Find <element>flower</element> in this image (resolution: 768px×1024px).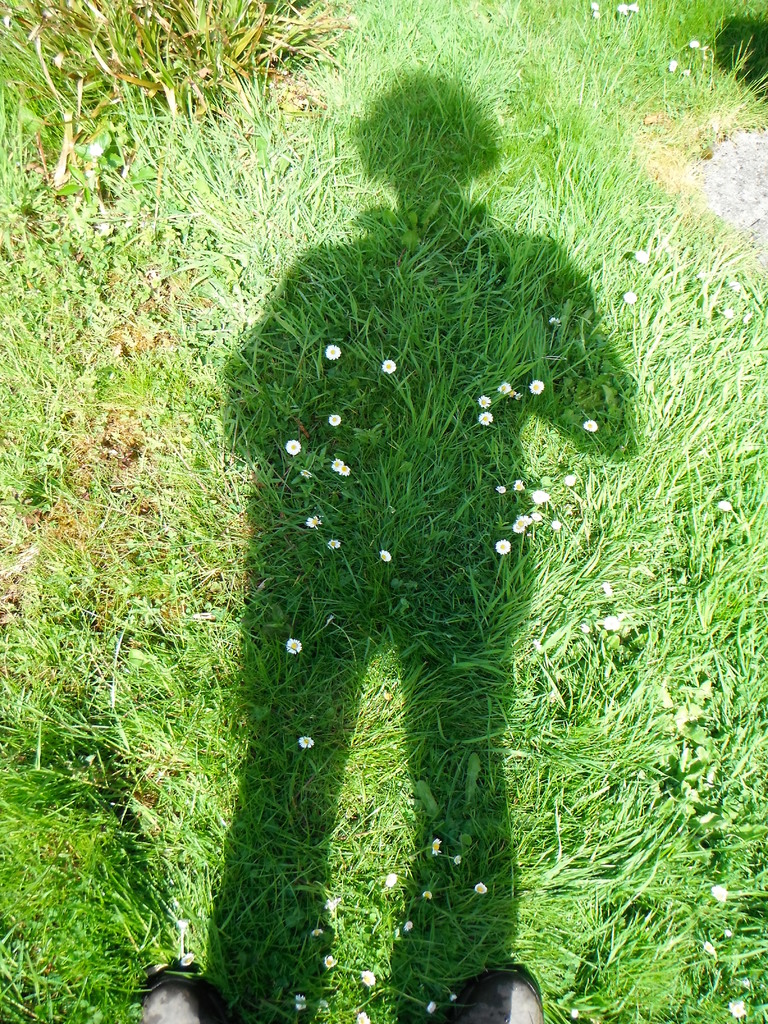
452,852,464,866.
